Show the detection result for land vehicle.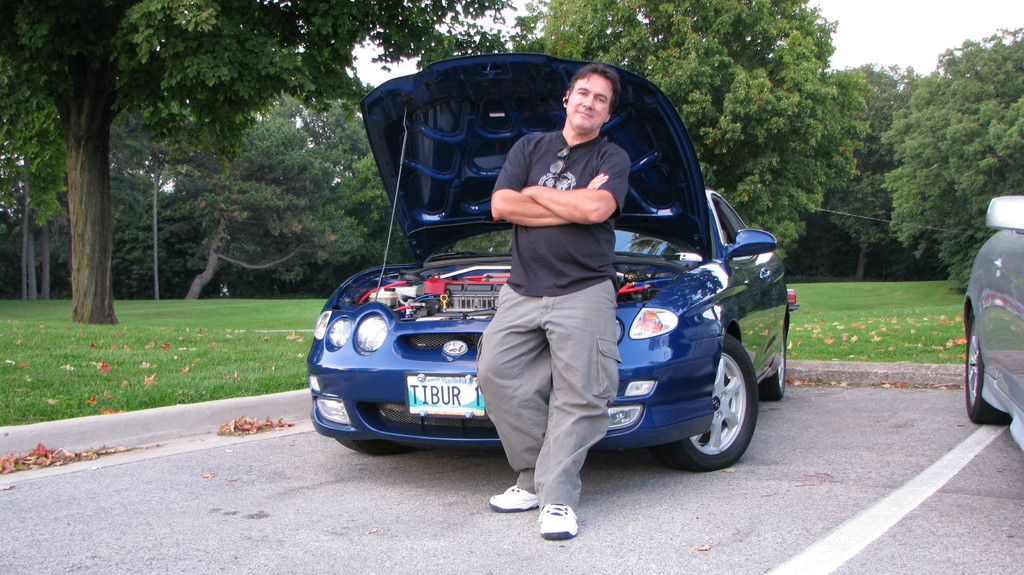
Rect(955, 194, 1023, 457).
